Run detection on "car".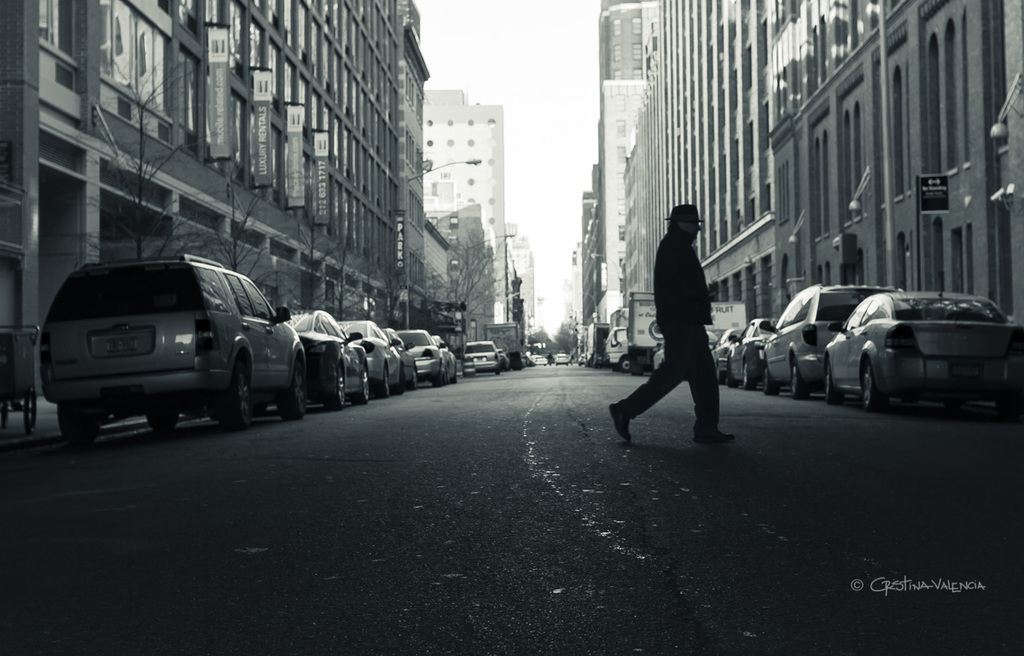
Result: box=[460, 340, 502, 372].
